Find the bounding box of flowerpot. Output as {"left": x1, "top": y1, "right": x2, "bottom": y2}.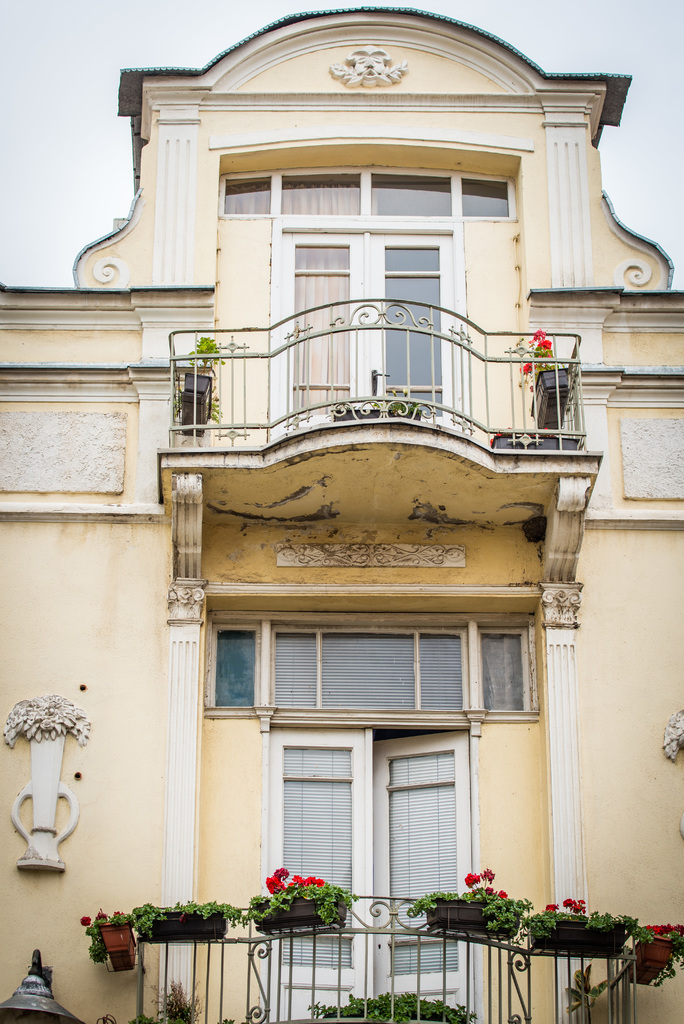
{"left": 613, "top": 934, "right": 676, "bottom": 991}.
